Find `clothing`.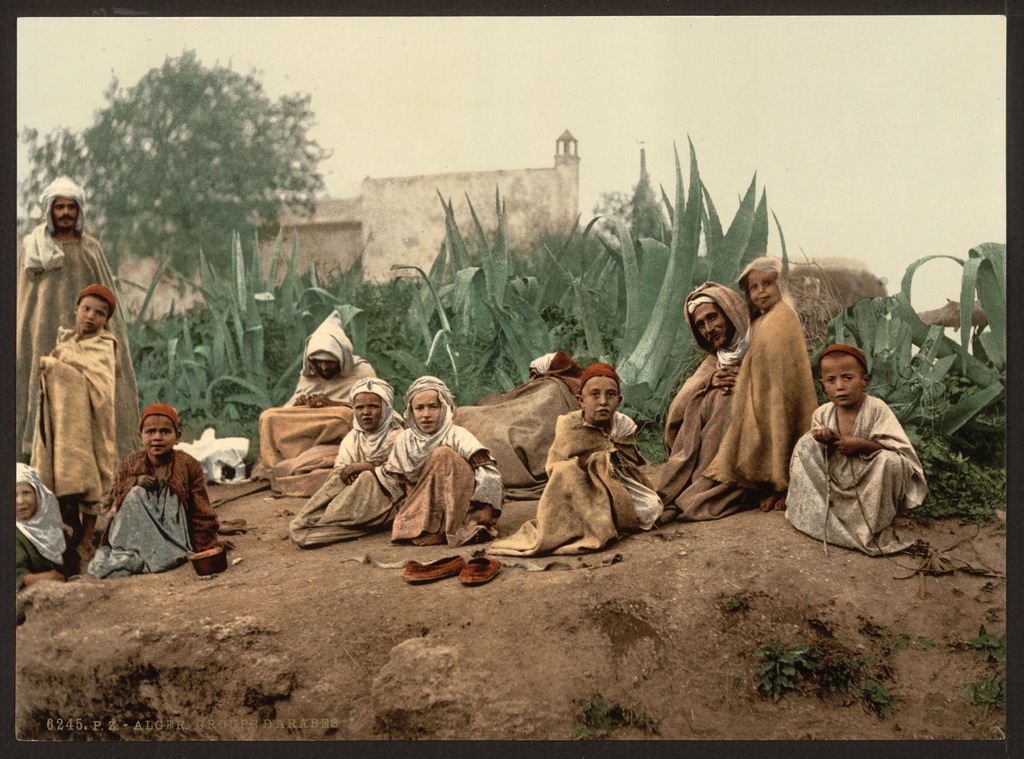
rect(10, 226, 150, 470).
